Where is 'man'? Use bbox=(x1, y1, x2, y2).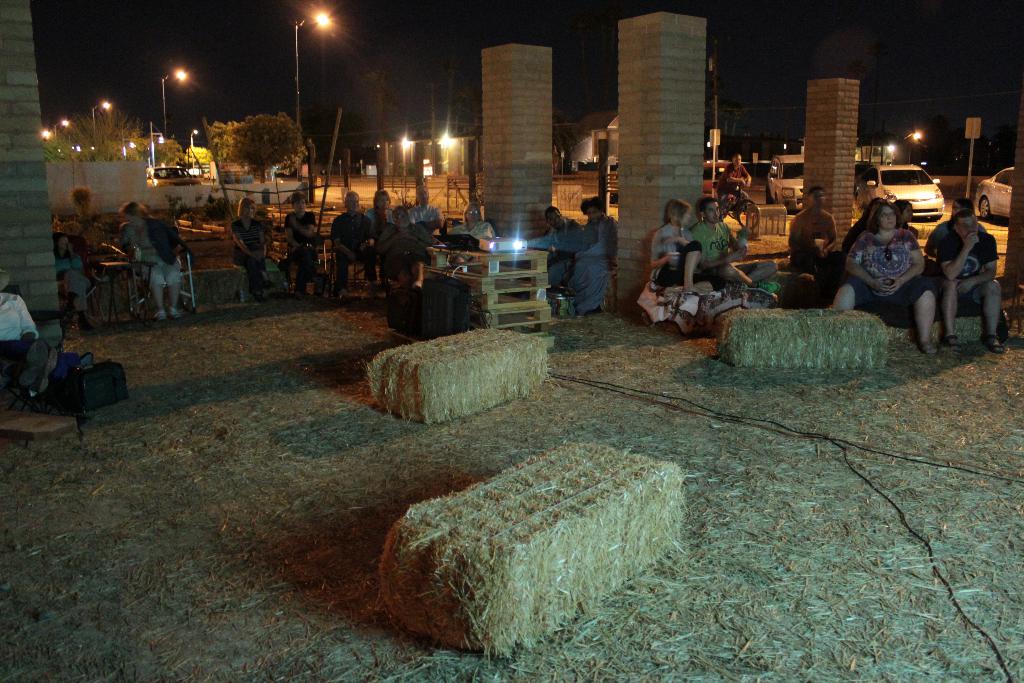
bbox=(364, 183, 404, 272).
